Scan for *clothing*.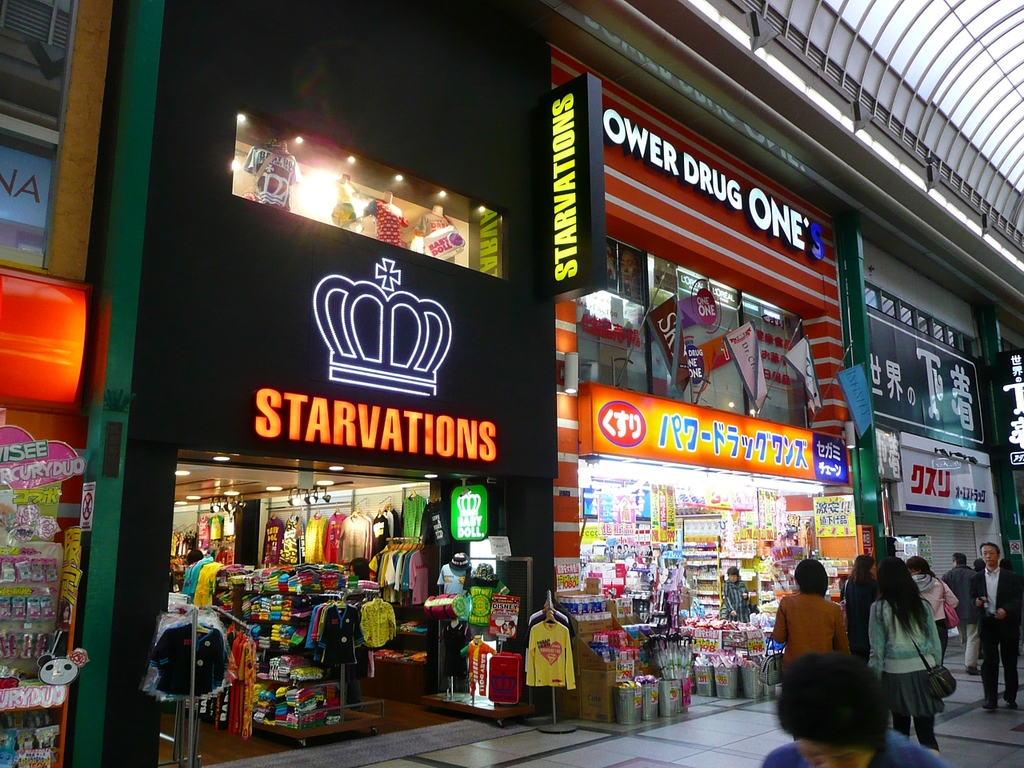
Scan result: x1=910 y1=574 x2=961 y2=646.
